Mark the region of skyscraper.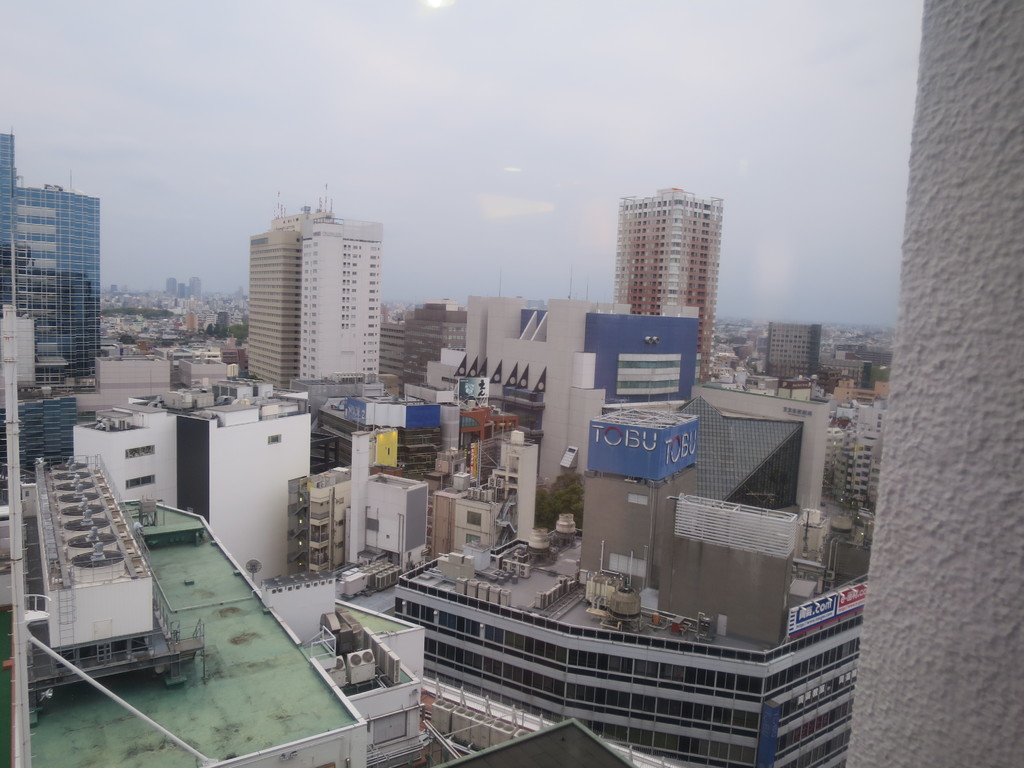
Region: region(826, 405, 886, 509).
